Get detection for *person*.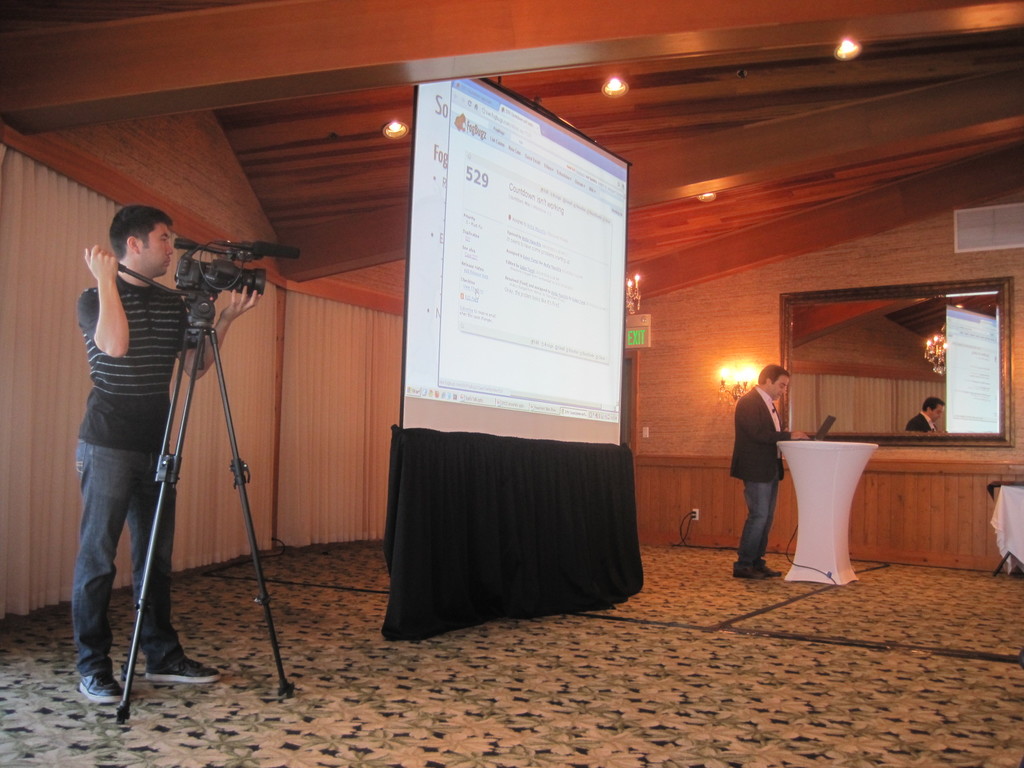
Detection: 906:399:944:438.
